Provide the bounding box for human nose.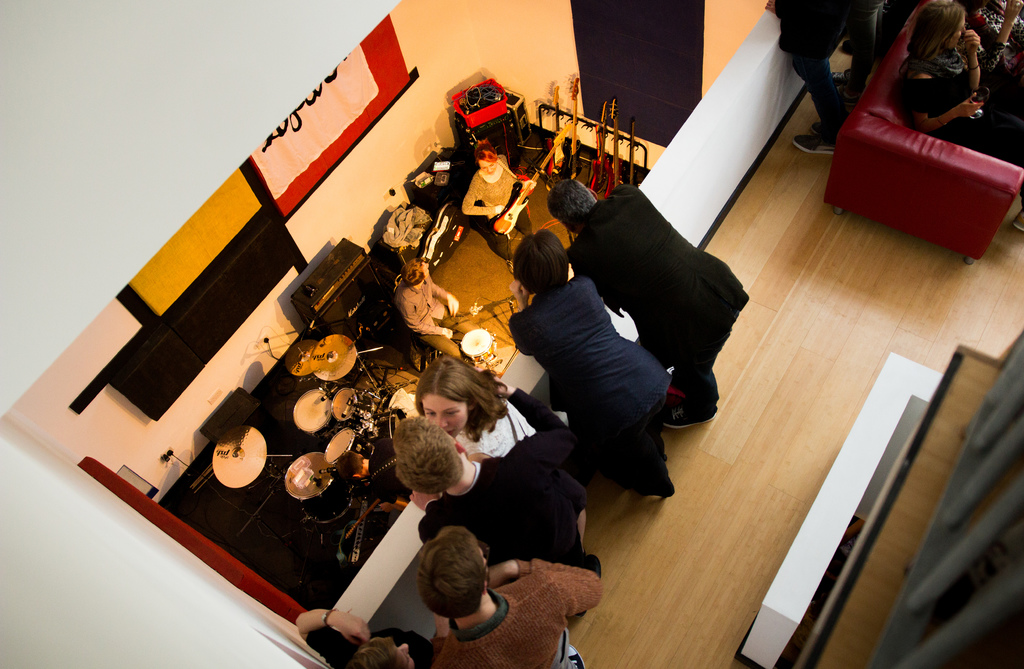
pyautogui.locateOnScreen(399, 643, 408, 651).
